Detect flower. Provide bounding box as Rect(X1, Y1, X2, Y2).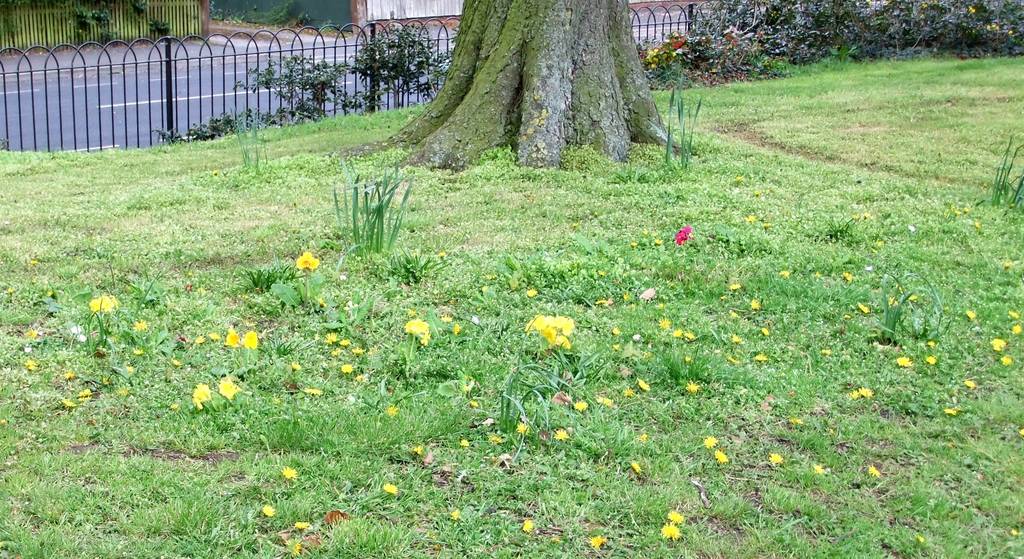
Rect(225, 329, 237, 348).
